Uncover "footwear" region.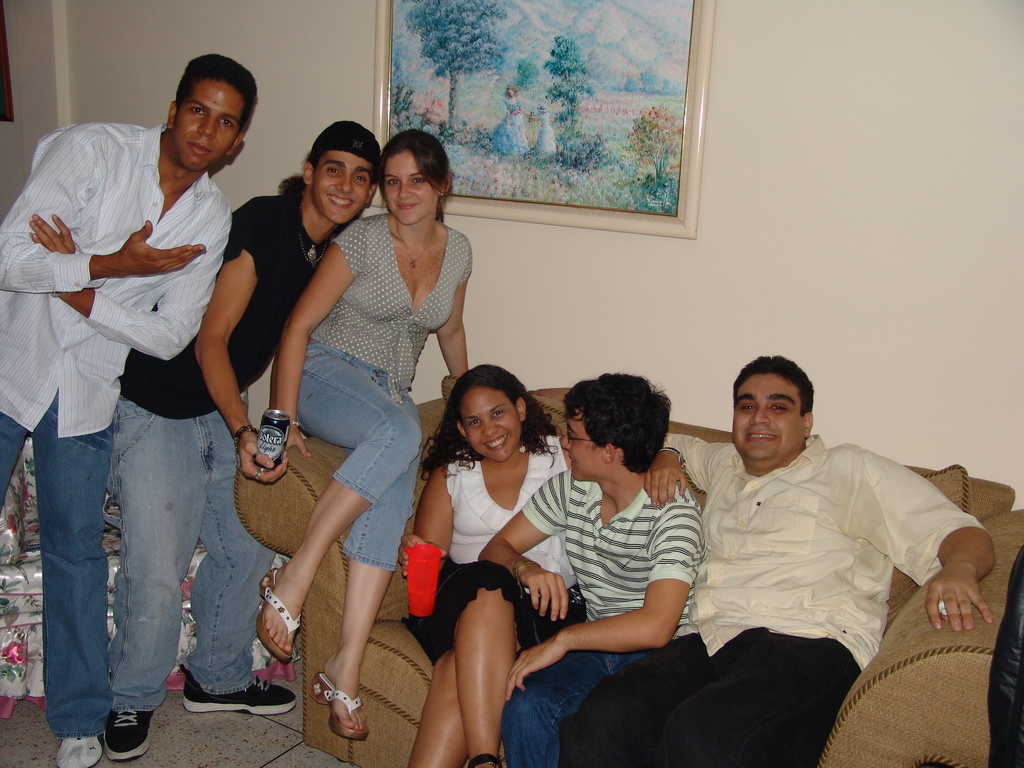
Uncovered: box=[56, 734, 107, 767].
